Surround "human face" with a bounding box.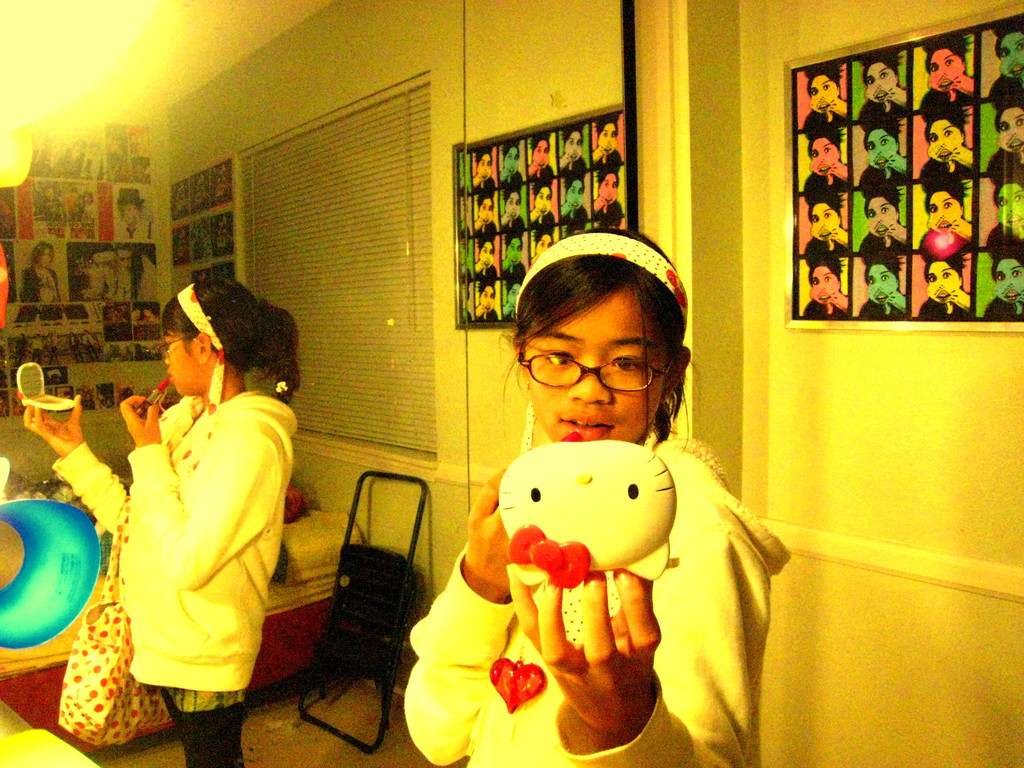
[left=919, top=49, right=964, bottom=93].
